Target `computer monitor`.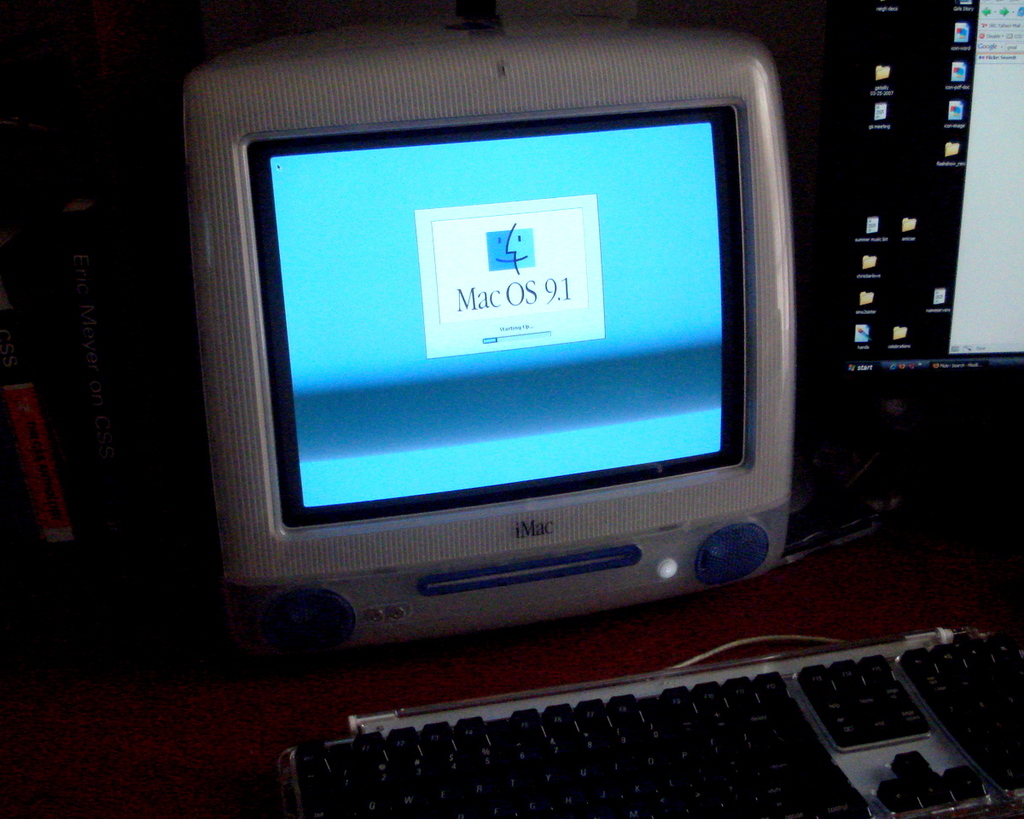
Target region: {"left": 200, "top": 39, "right": 800, "bottom": 645}.
